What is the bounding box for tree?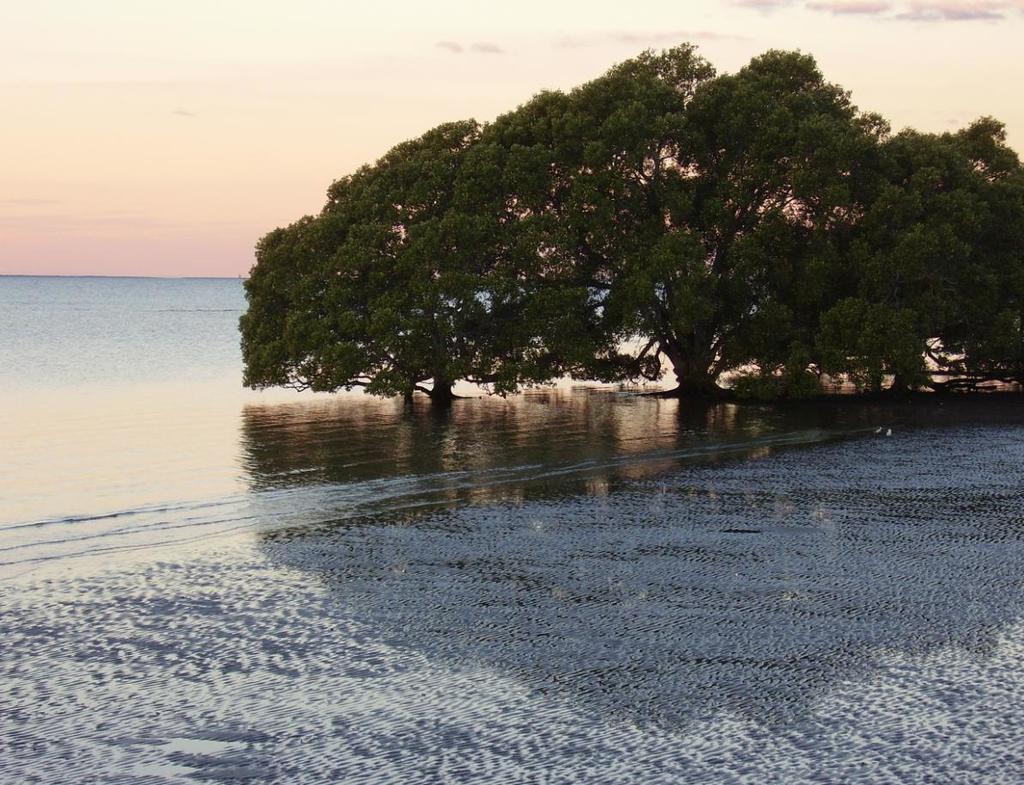
245/83/659/421.
